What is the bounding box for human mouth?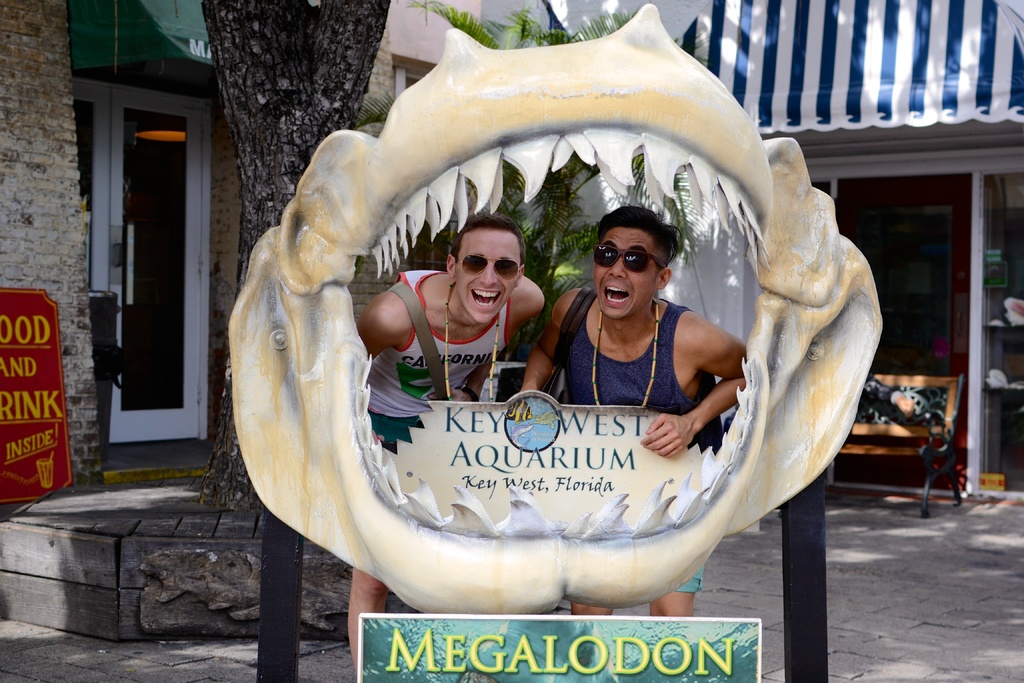
locate(598, 279, 636, 308).
